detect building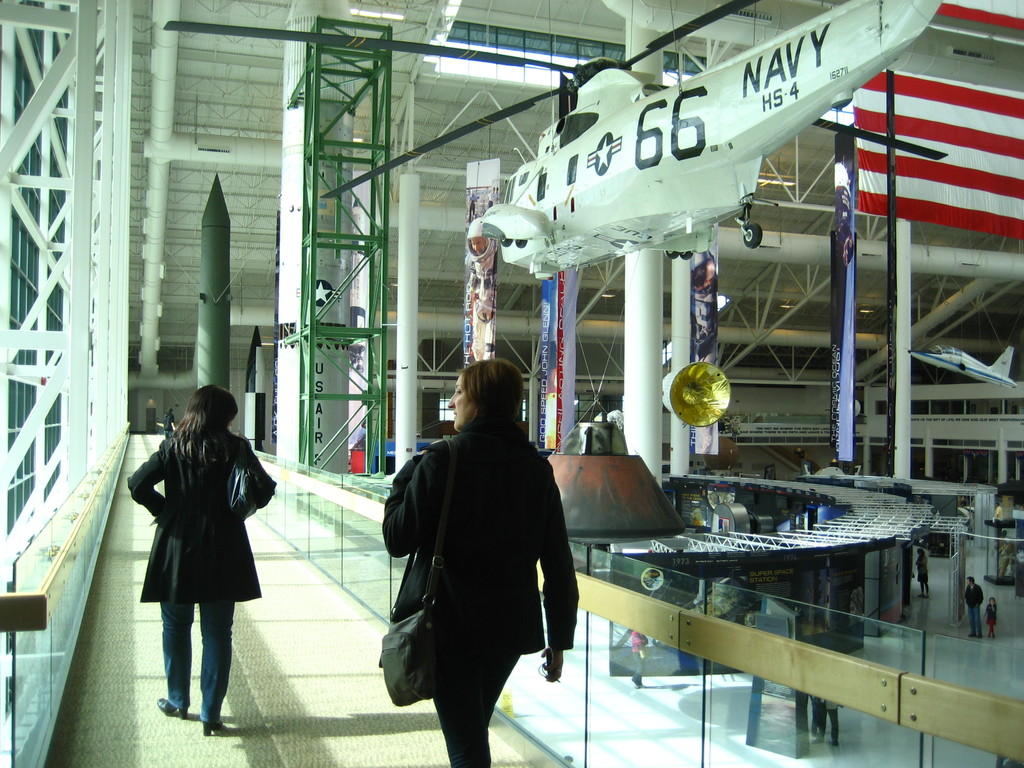
box=[0, 0, 1023, 767]
